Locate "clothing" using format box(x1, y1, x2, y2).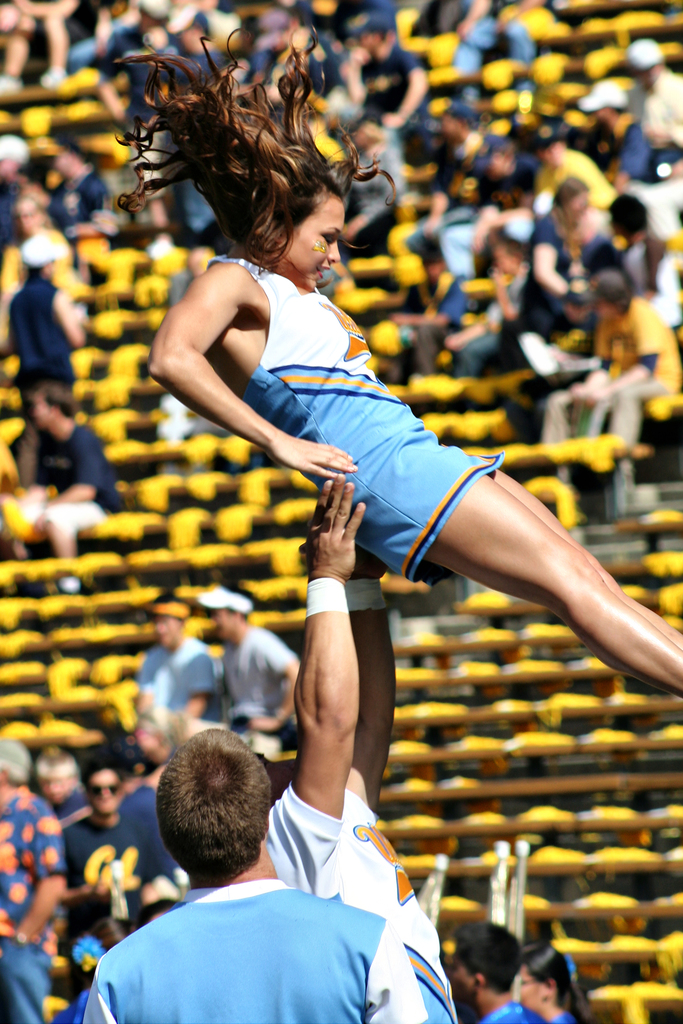
box(353, 38, 439, 162).
